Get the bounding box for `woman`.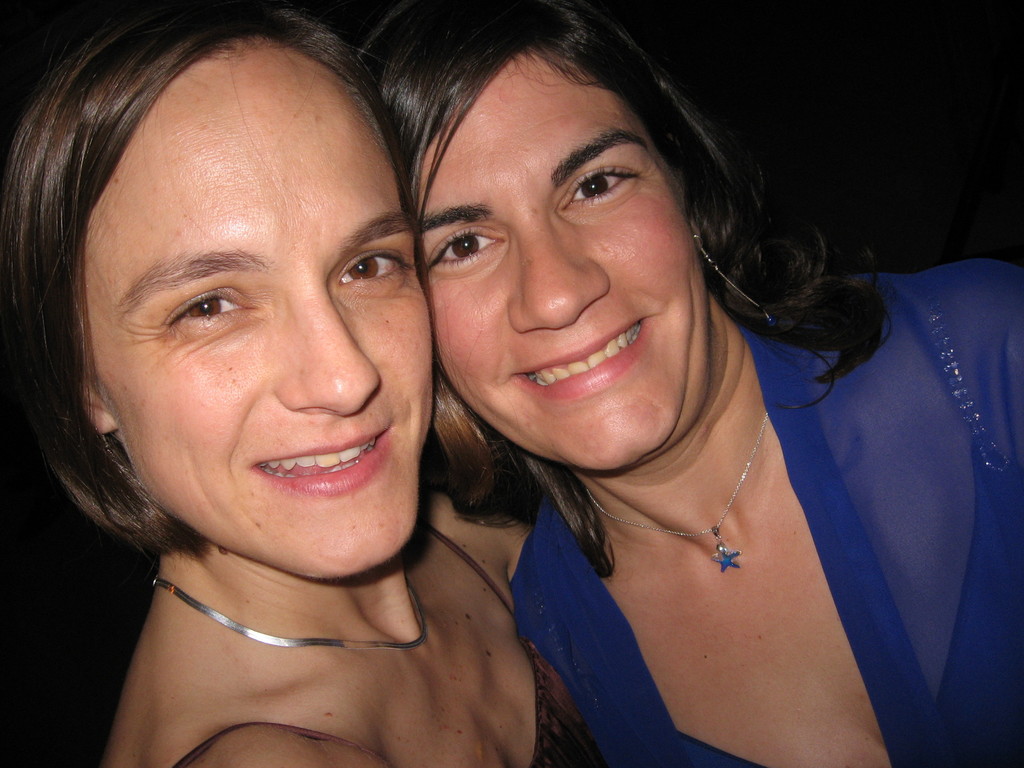
0, 0, 621, 767.
